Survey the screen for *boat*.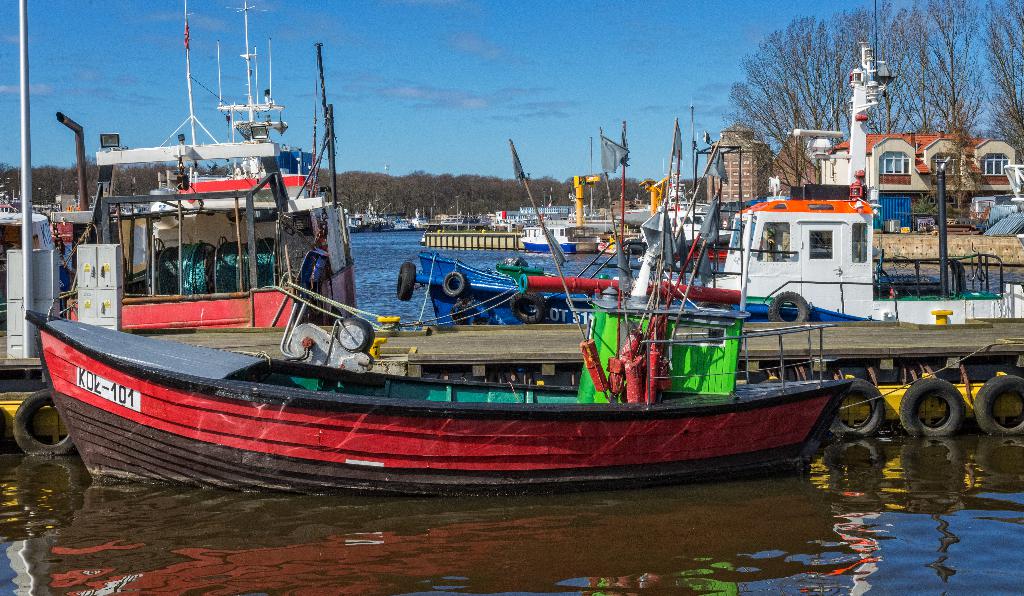
Survey found: crop(519, 213, 611, 251).
